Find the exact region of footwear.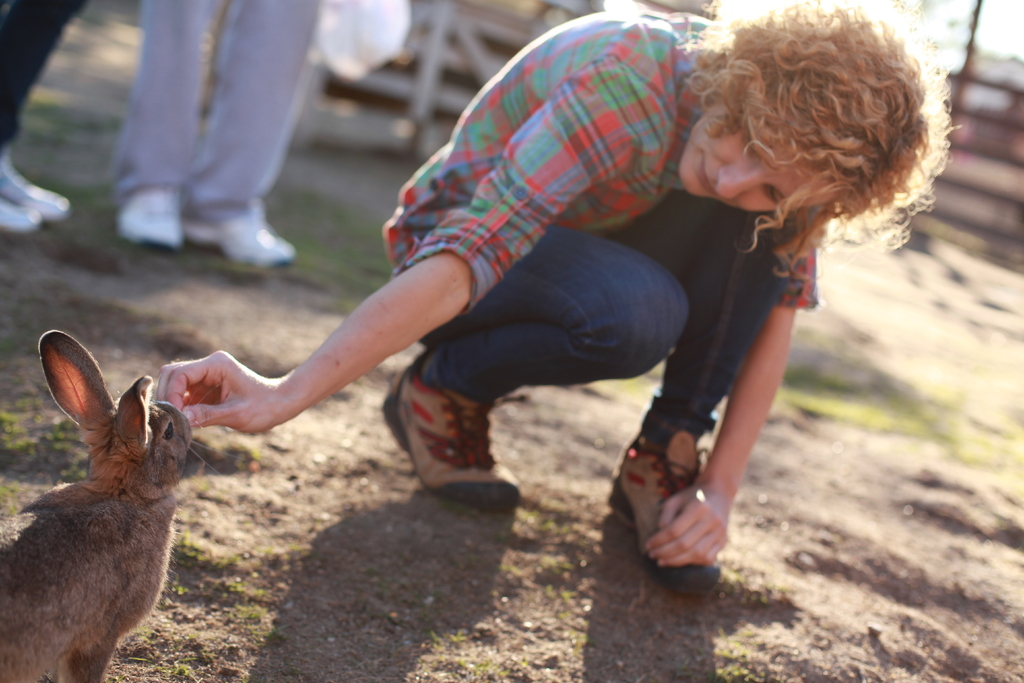
Exact region: rect(186, 195, 294, 267).
